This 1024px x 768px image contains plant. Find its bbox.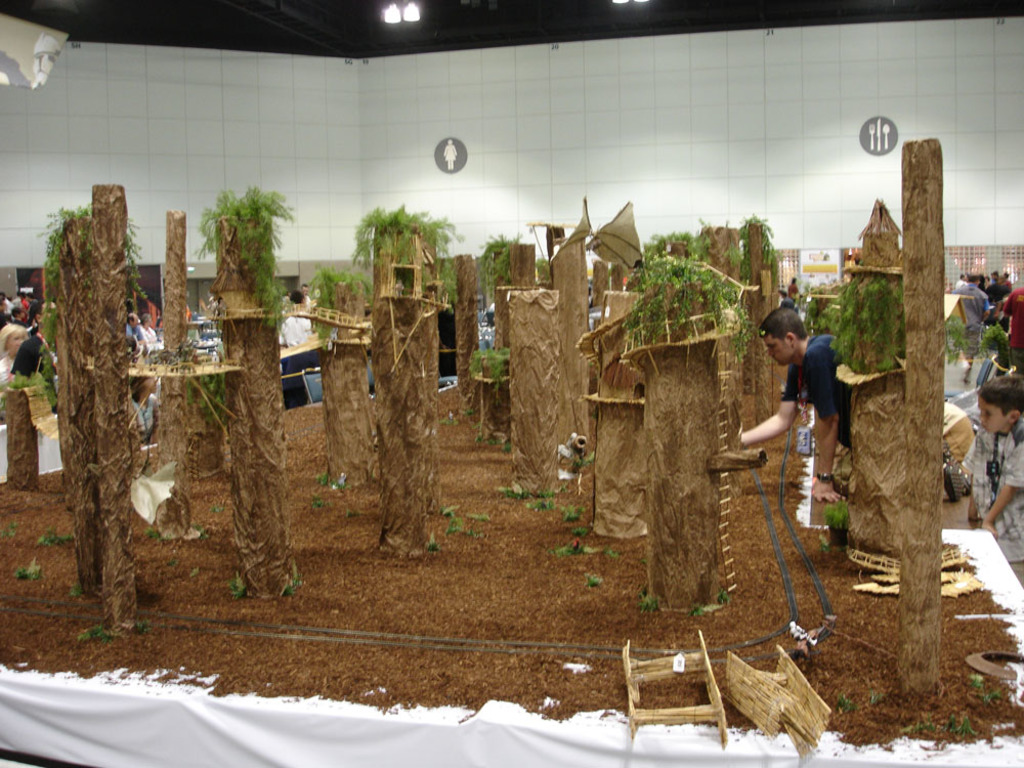
select_region(829, 265, 913, 385).
